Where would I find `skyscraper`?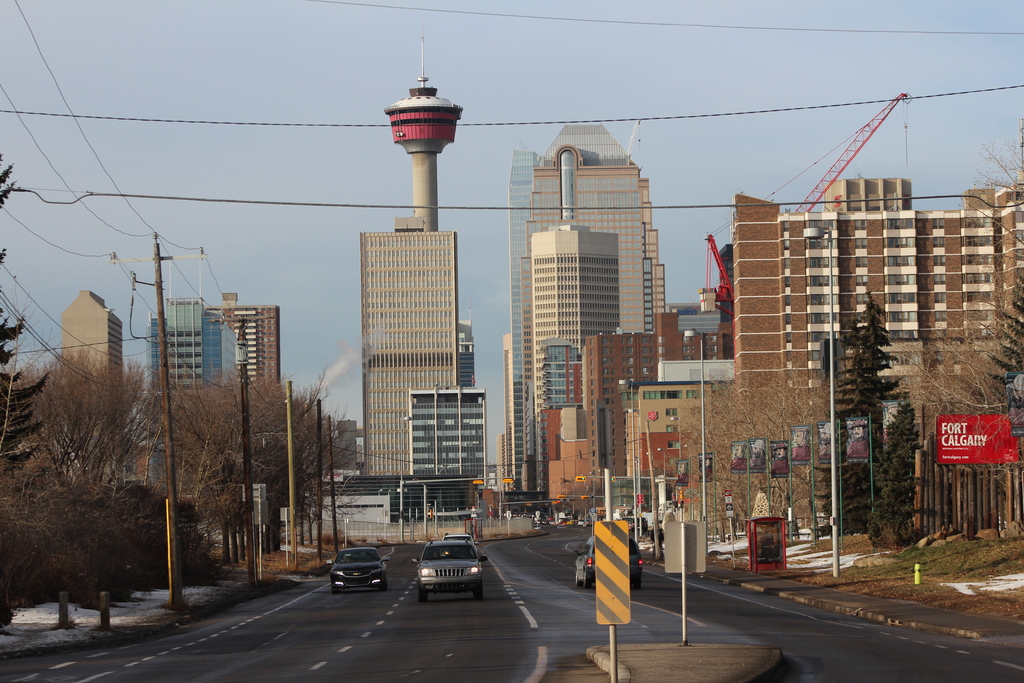
At BBox(61, 291, 125, 388).
